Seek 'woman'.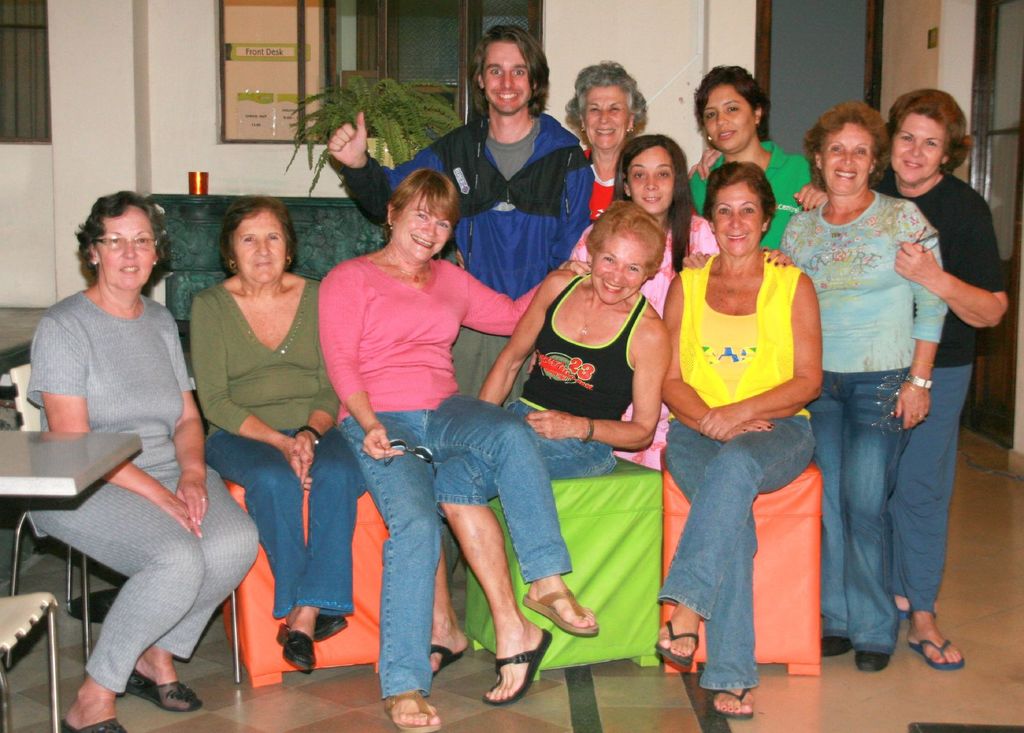
box=[426, 196, 675, 707].
